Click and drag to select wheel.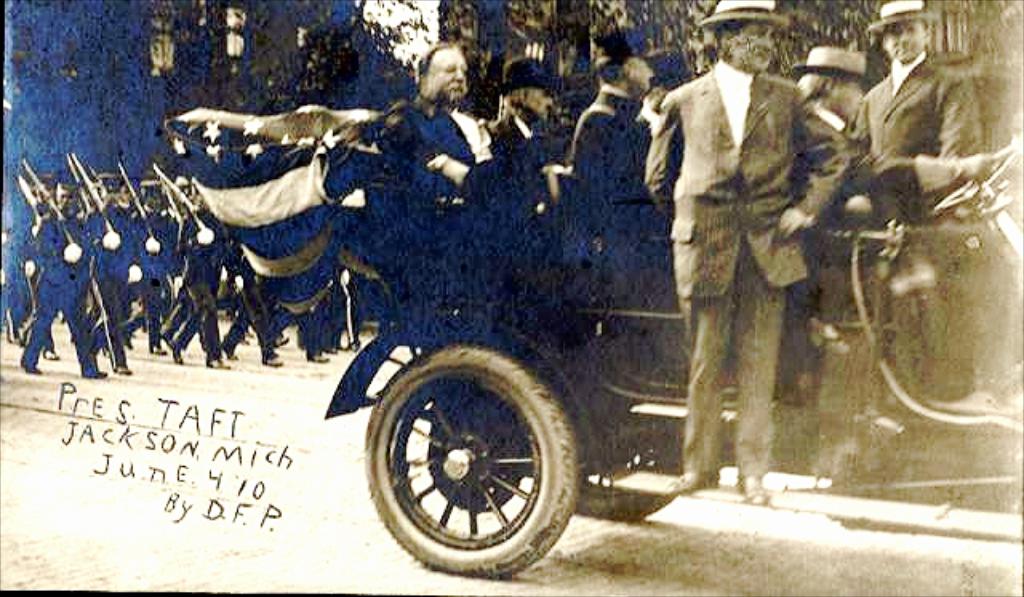
Selection: [531, 328, 699, 511].
